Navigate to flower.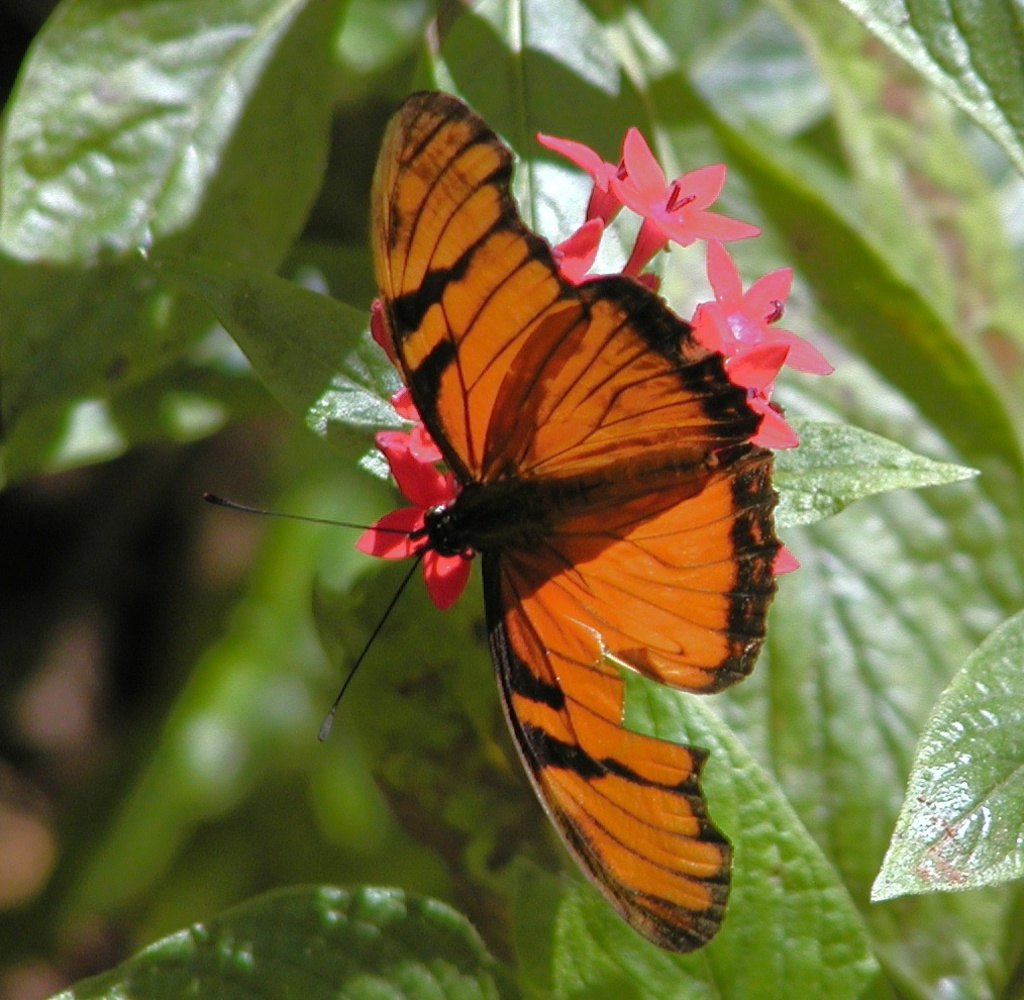
Navigation target: x1=611, y1=122, x2=758, y2=272.
